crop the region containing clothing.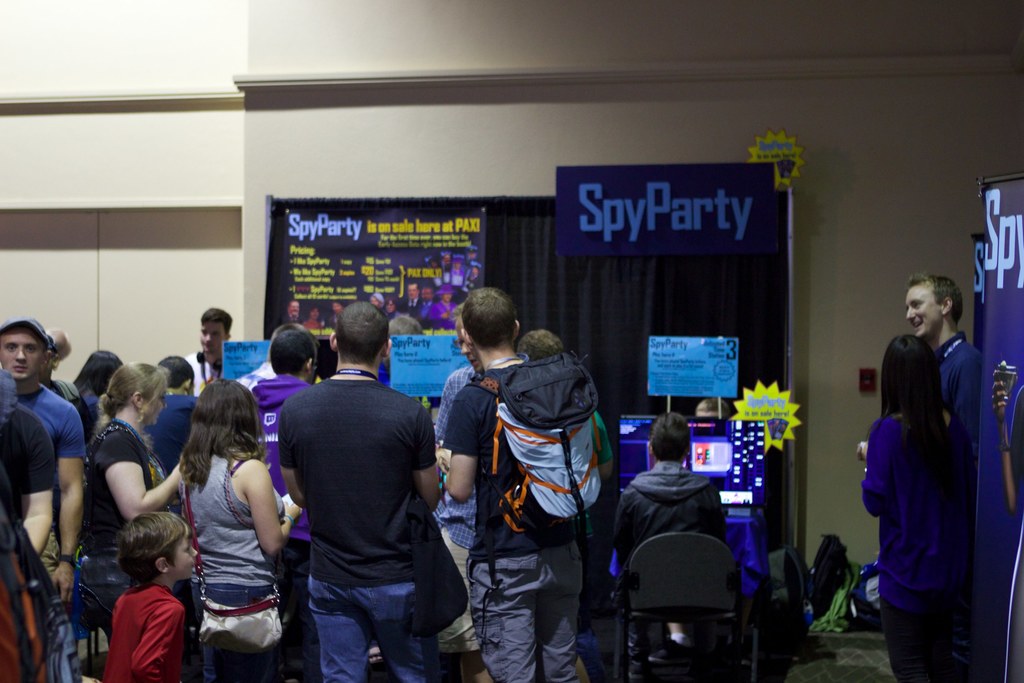
Crop region: left=185, top=346, right=241, bottom=399.
